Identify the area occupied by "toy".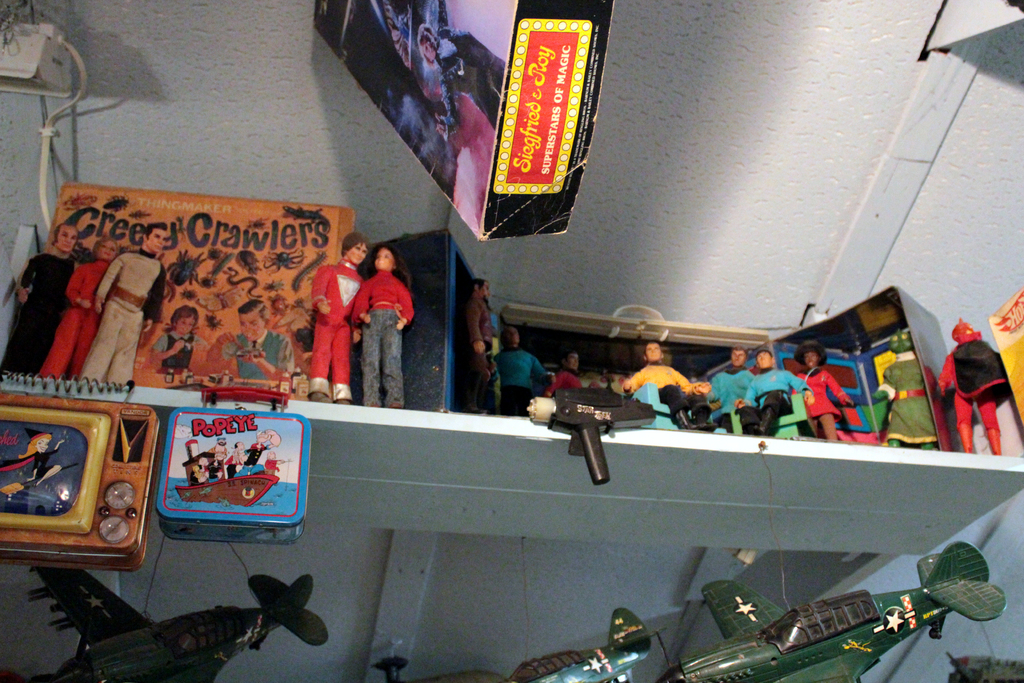
Area: <bbox>152, 302, 214, 388</bbox>.
